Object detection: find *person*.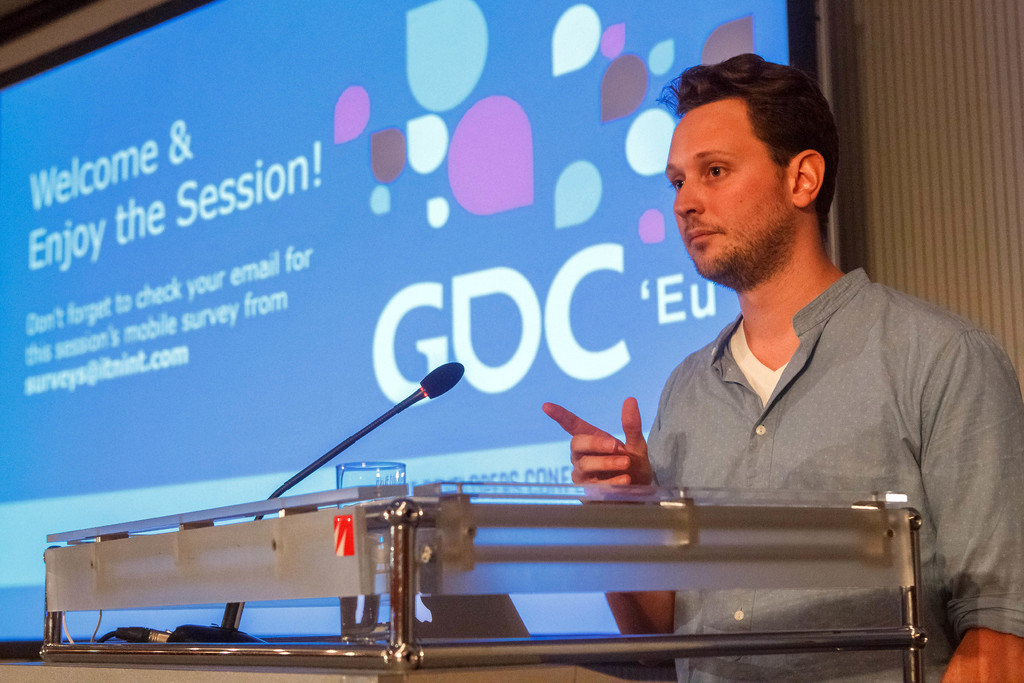
box=[542, 51, 1023, 682].
